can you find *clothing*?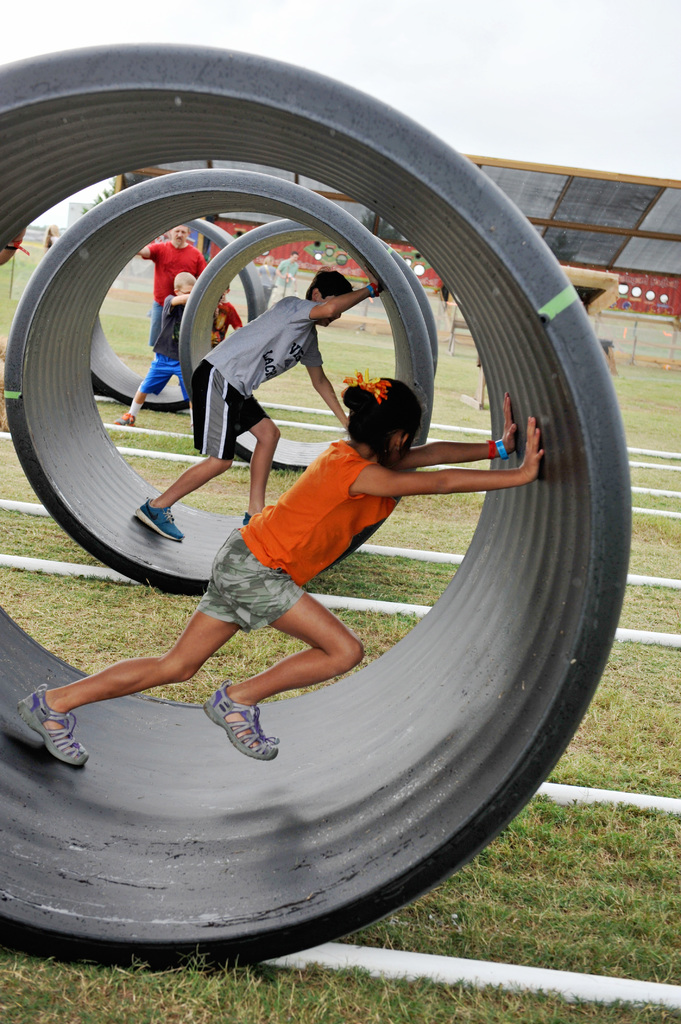
Yes, bounding box: locate(140, 297, 193, 388).
